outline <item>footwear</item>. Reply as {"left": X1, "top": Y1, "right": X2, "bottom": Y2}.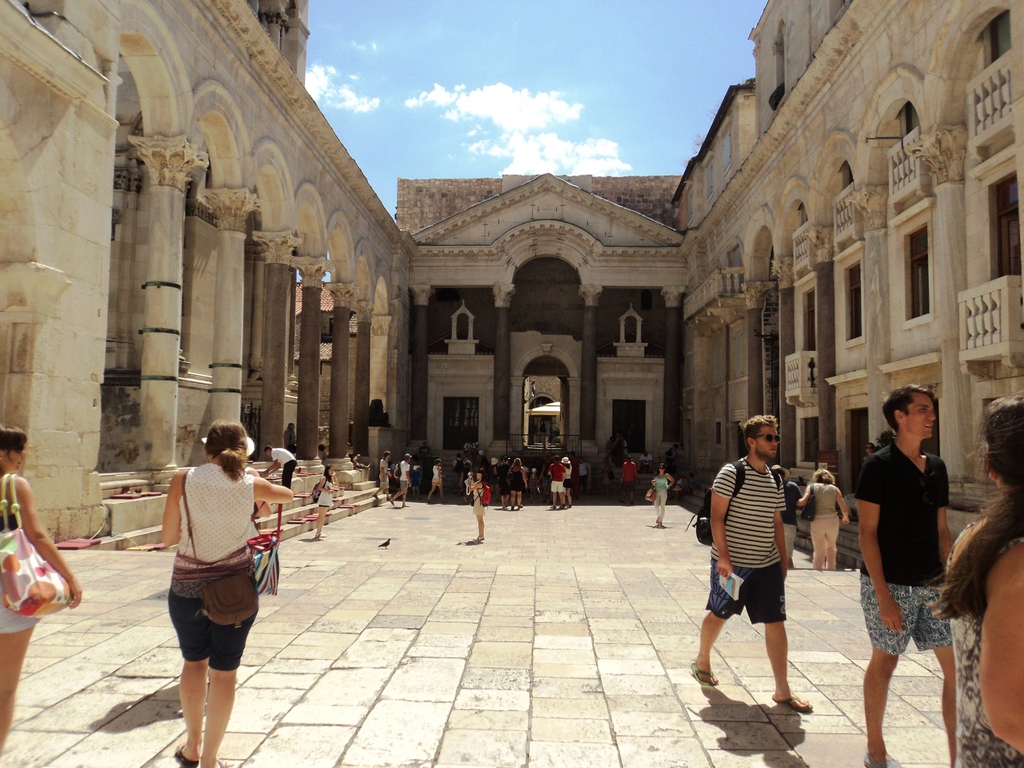
{"left": 862, "top": 753, "right": 892, "bottom": 767}.
